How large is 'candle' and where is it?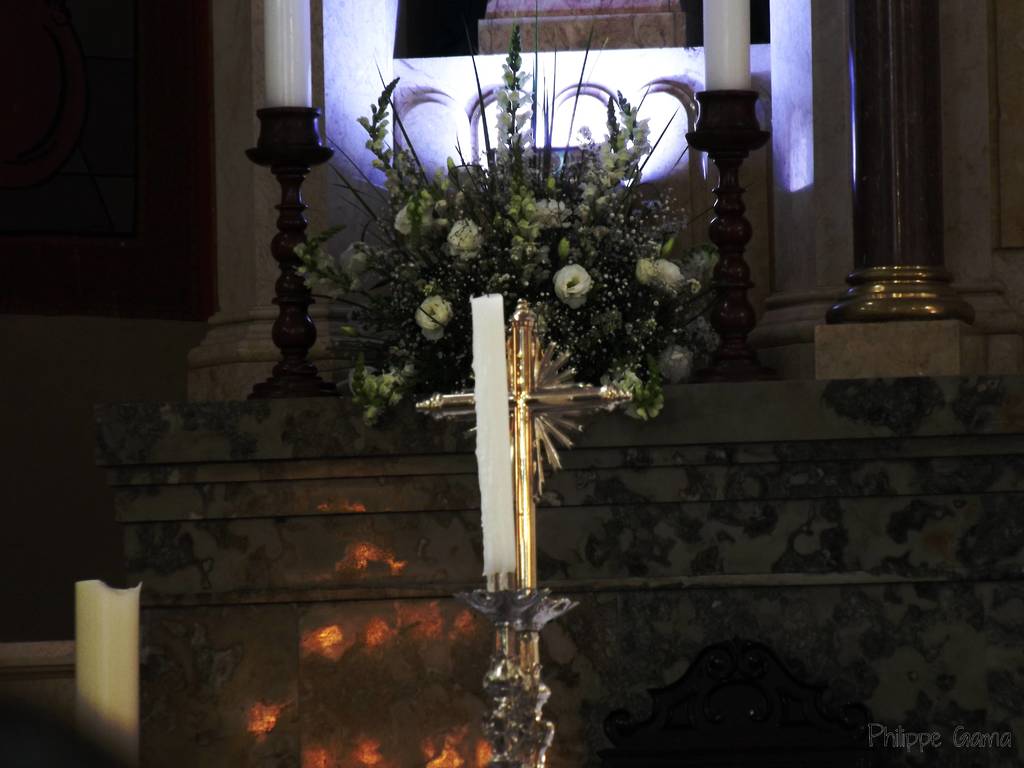
Bounding box: locate(463, 292, 514, 576).
